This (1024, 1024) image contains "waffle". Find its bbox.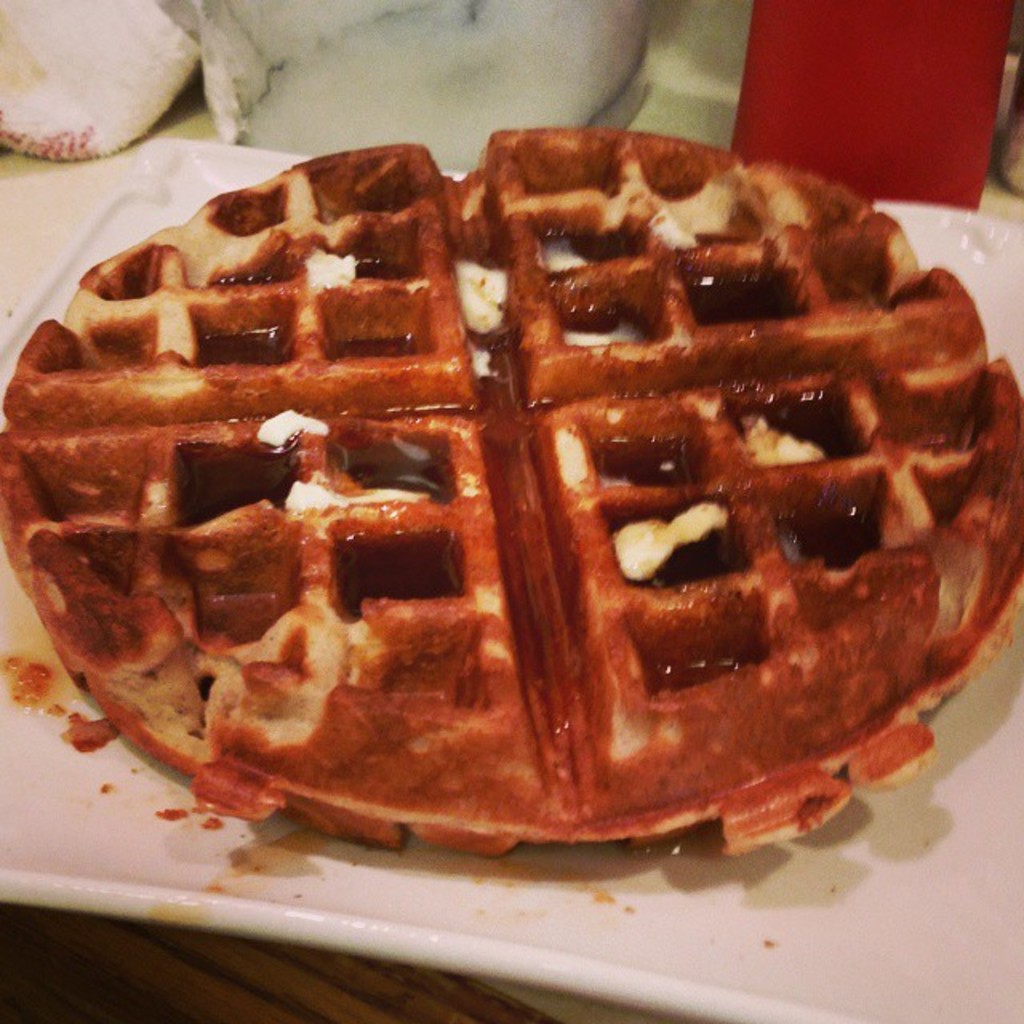
(0,128,1022,864).
